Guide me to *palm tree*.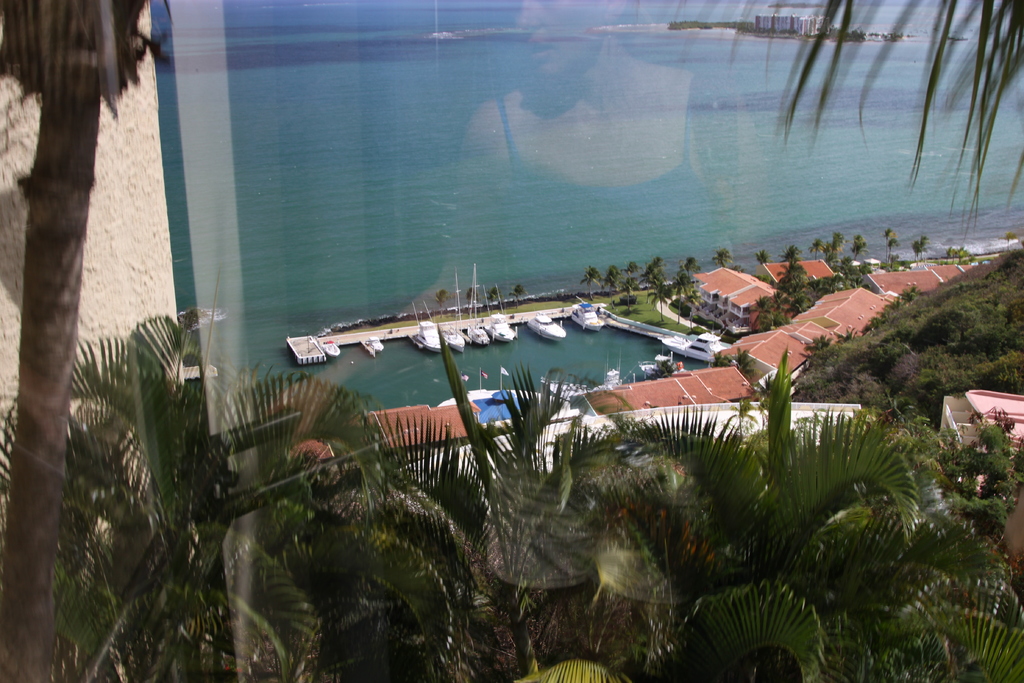
Guidance: l=506, t=283, r=526, b=305.
